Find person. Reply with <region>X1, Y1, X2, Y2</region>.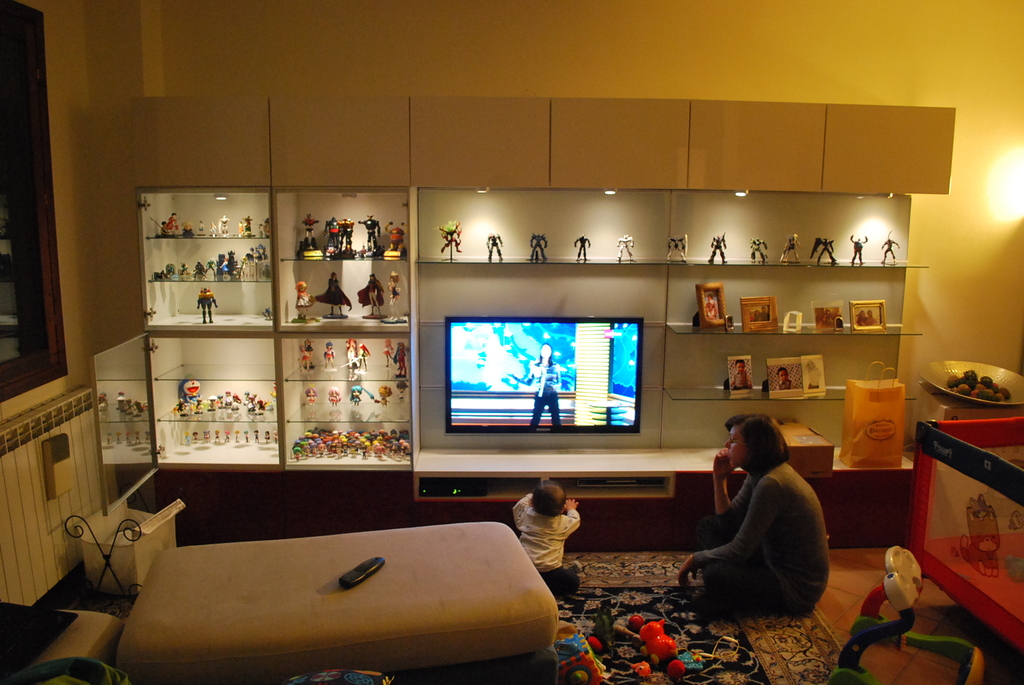
<region>396, 380, 412, 395</region>.
